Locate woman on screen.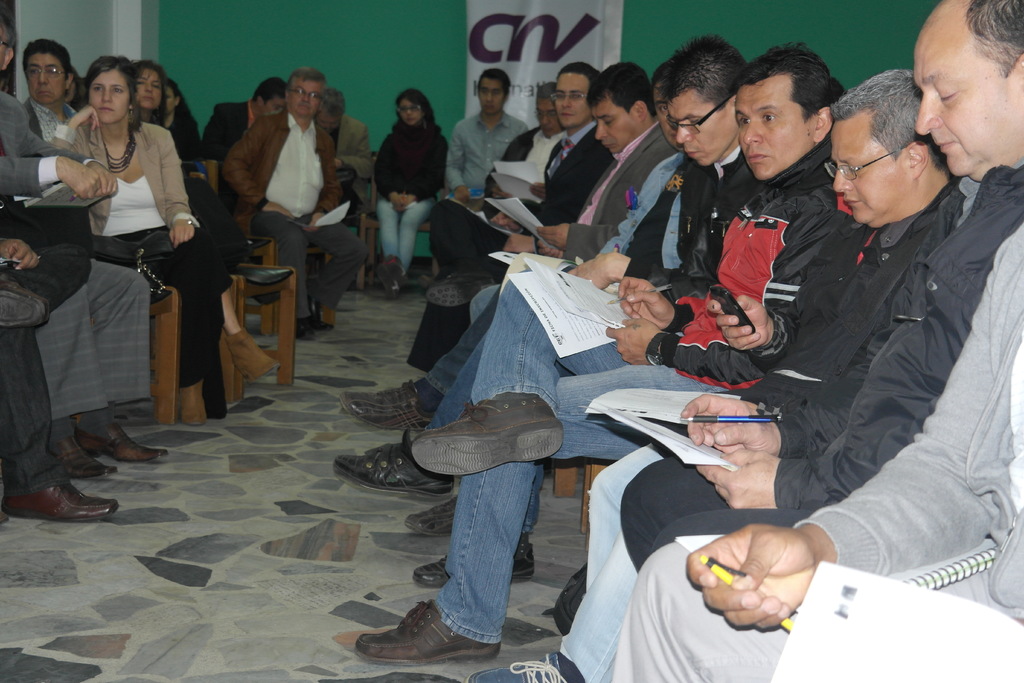
On screen at (x1=131, y1=62, x2=169, y2=132).
